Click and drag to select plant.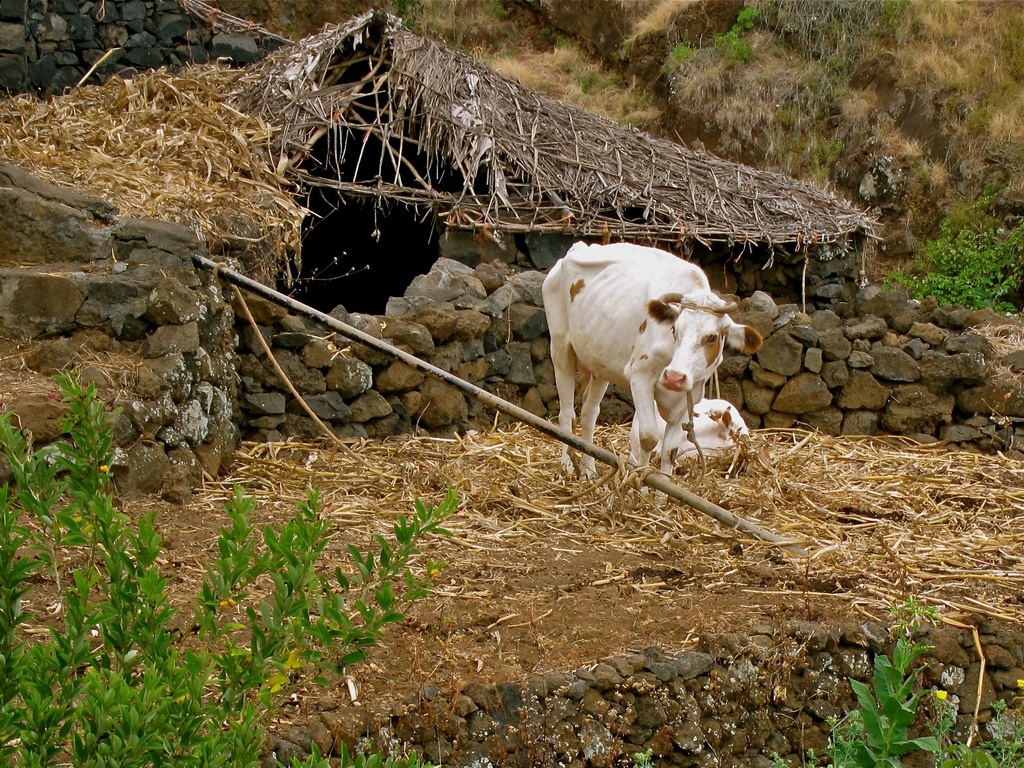
Selection: (824,708,854,767).
